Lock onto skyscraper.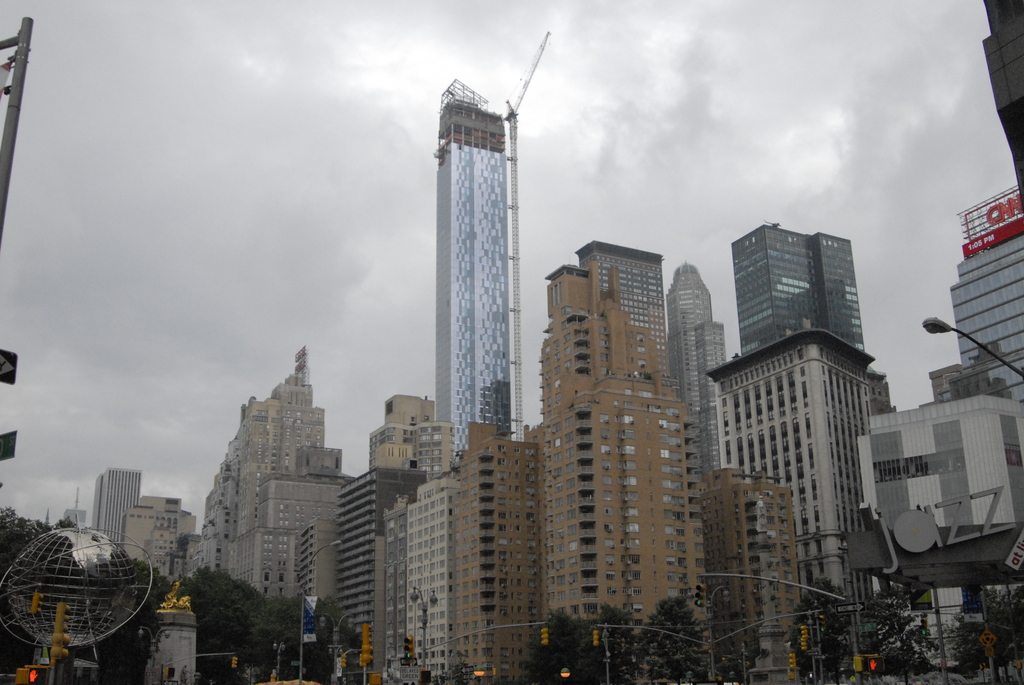
Locked: [x1=435, y1=84, x2=511, y2=442].
